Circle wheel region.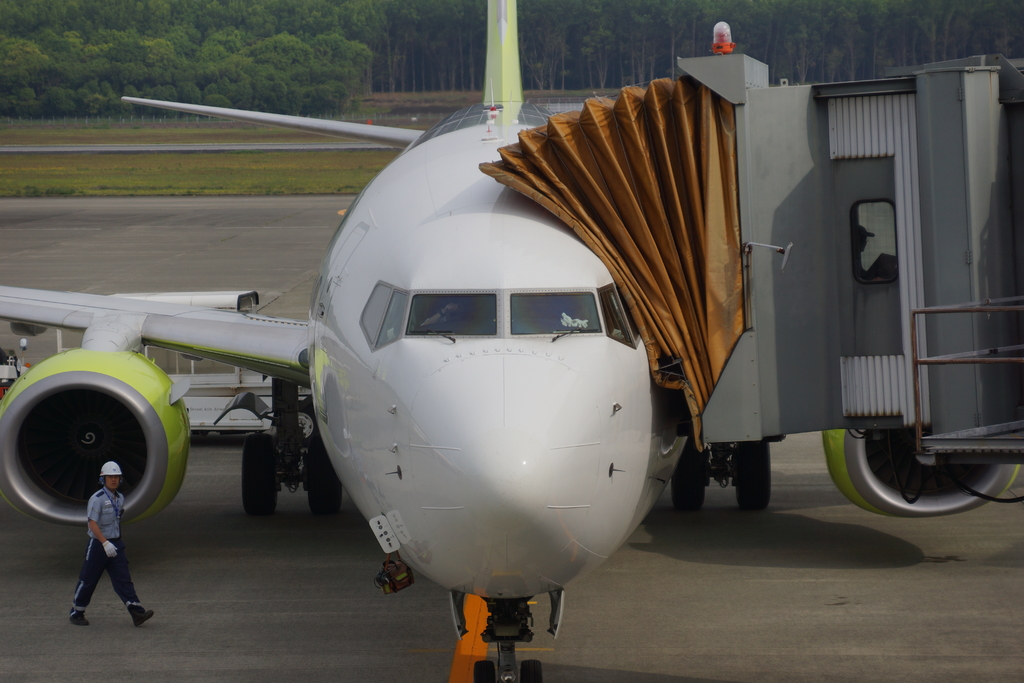
Region: x1=518 y1=655 x2=538 y2=682.
